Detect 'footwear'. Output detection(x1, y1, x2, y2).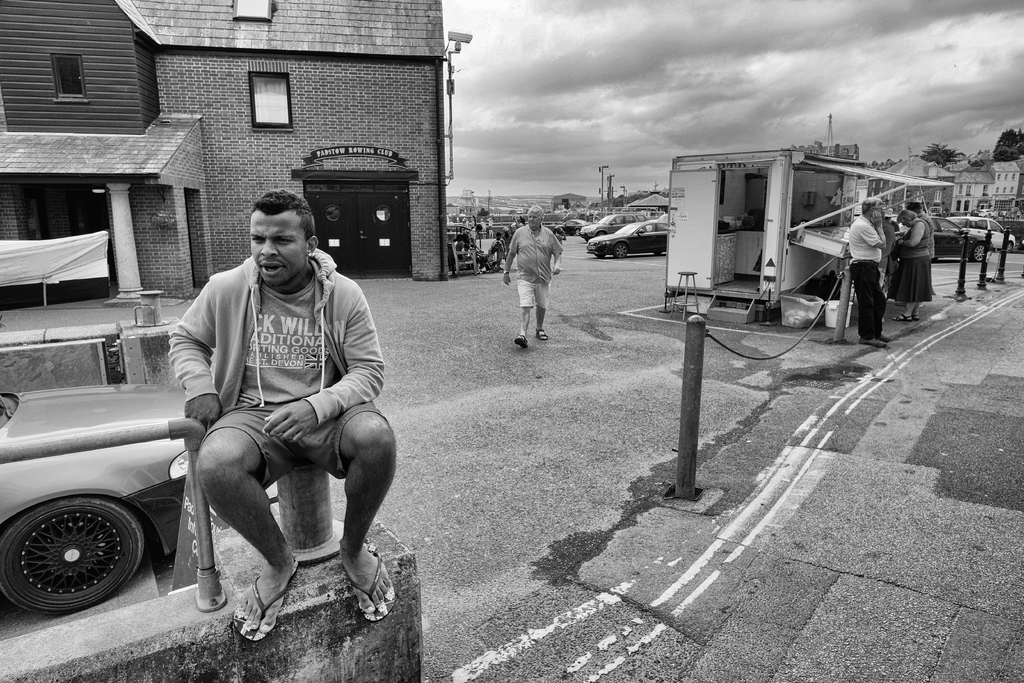
detection(860, 335, 884, 348).
